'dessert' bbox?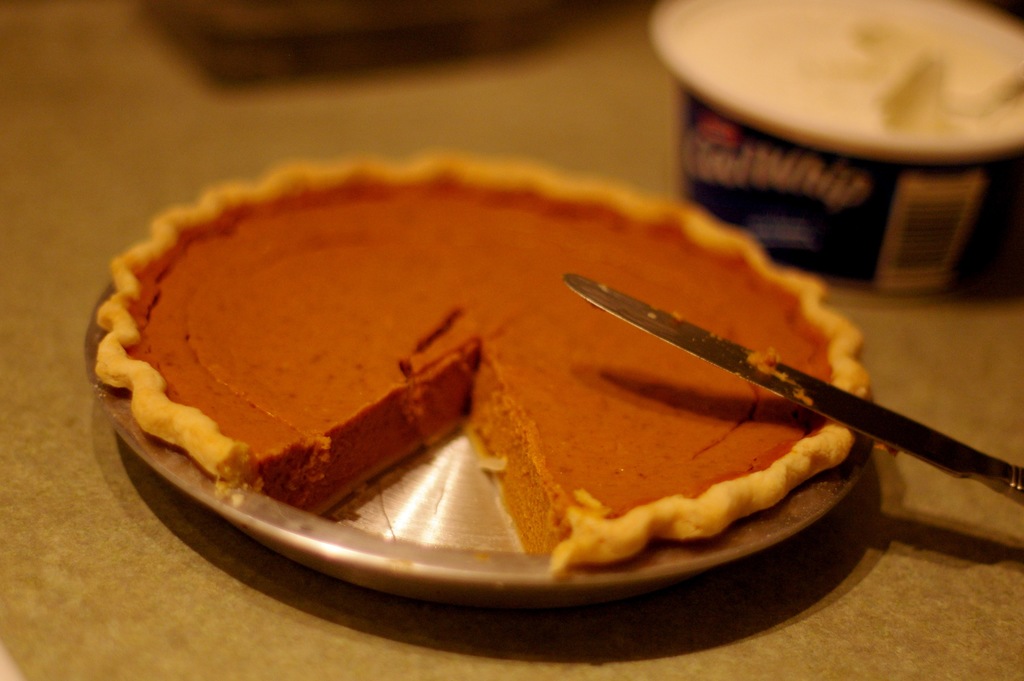
70:151:895:607
